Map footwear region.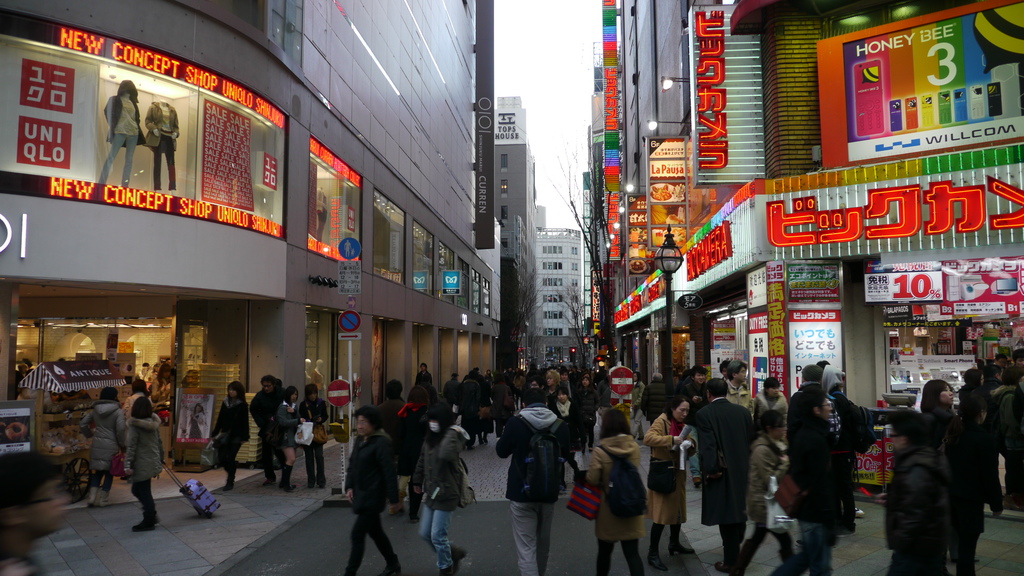
Mapped to x1=734 y1=529 x2=754 y2=575.
